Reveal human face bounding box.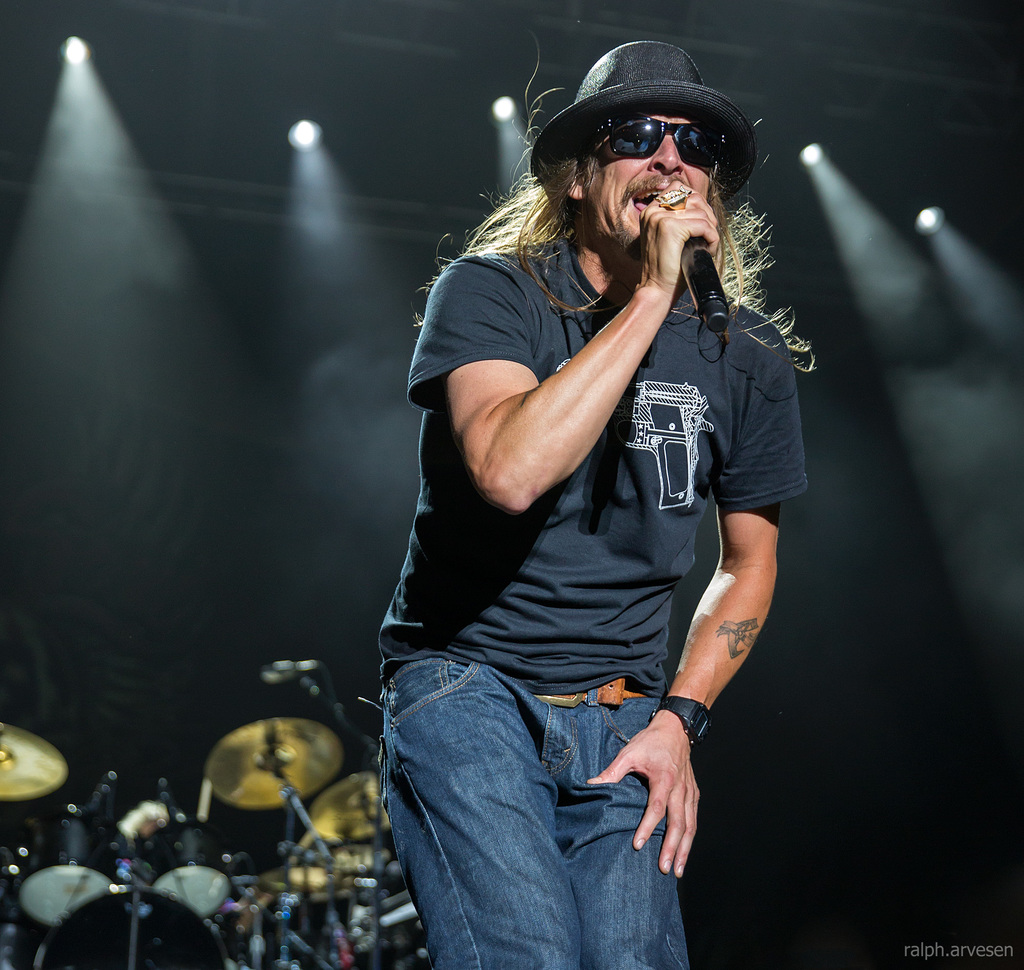
Revealed: <region>595, 113, 712, 254</region>.
